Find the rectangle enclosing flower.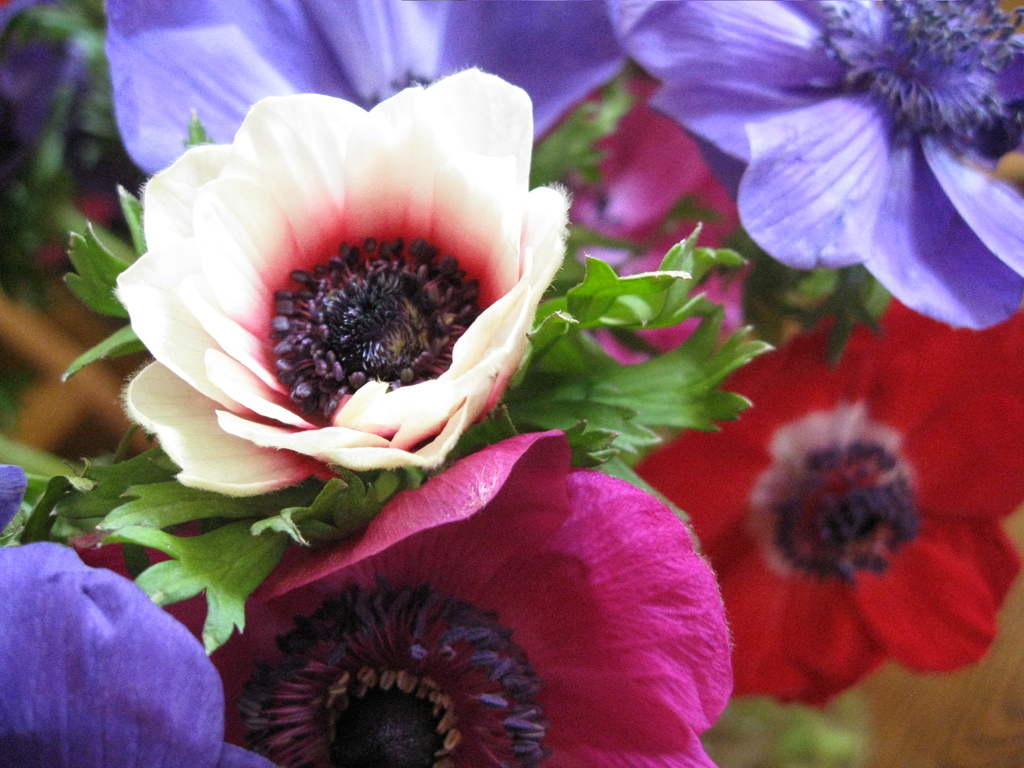
x1=534, y1=72, x2=767, y2=372.
